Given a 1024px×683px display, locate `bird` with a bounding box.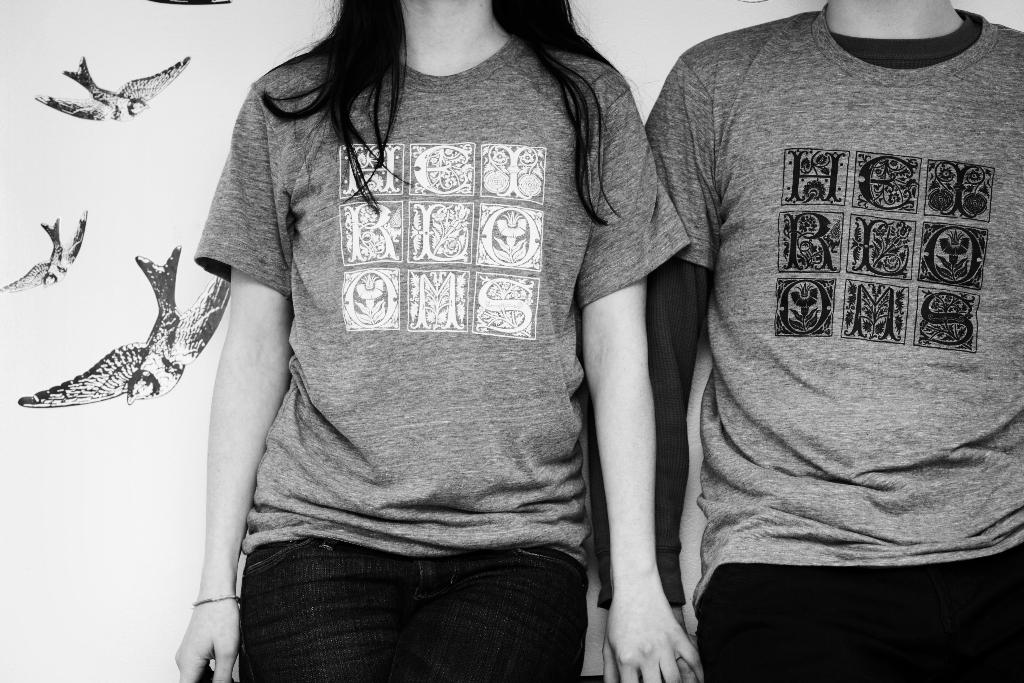
Located: (x1=28, y1=39, x2=191, y2=128).
